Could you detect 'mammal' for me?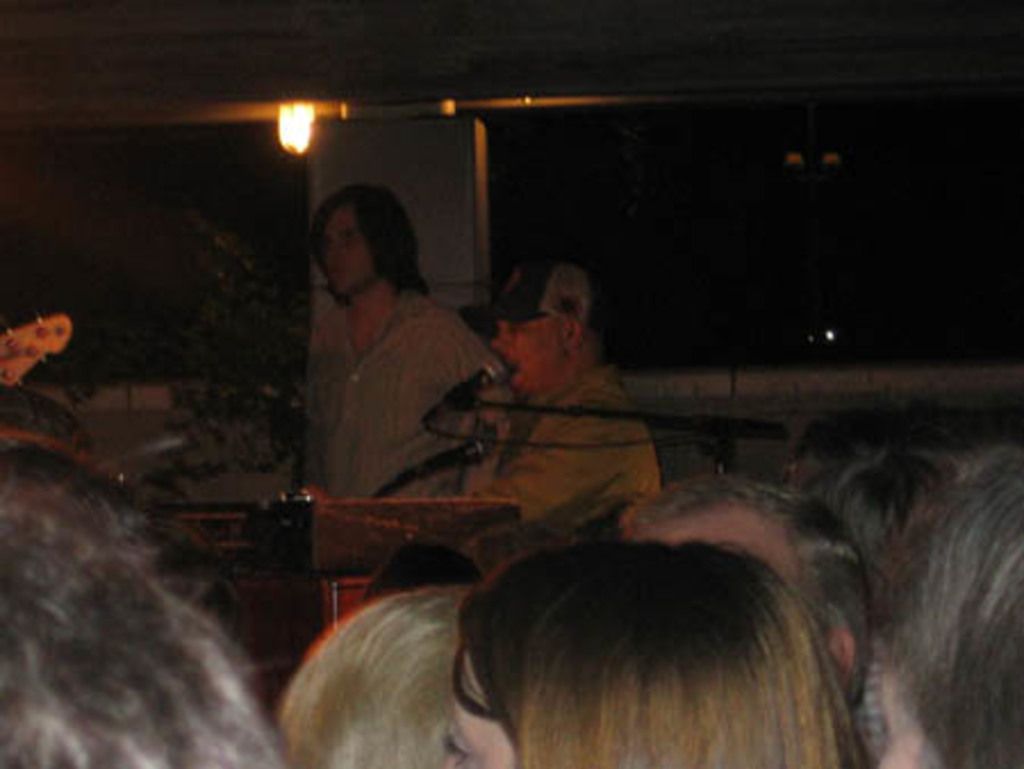
Detection result: 705 453 1015 767.
